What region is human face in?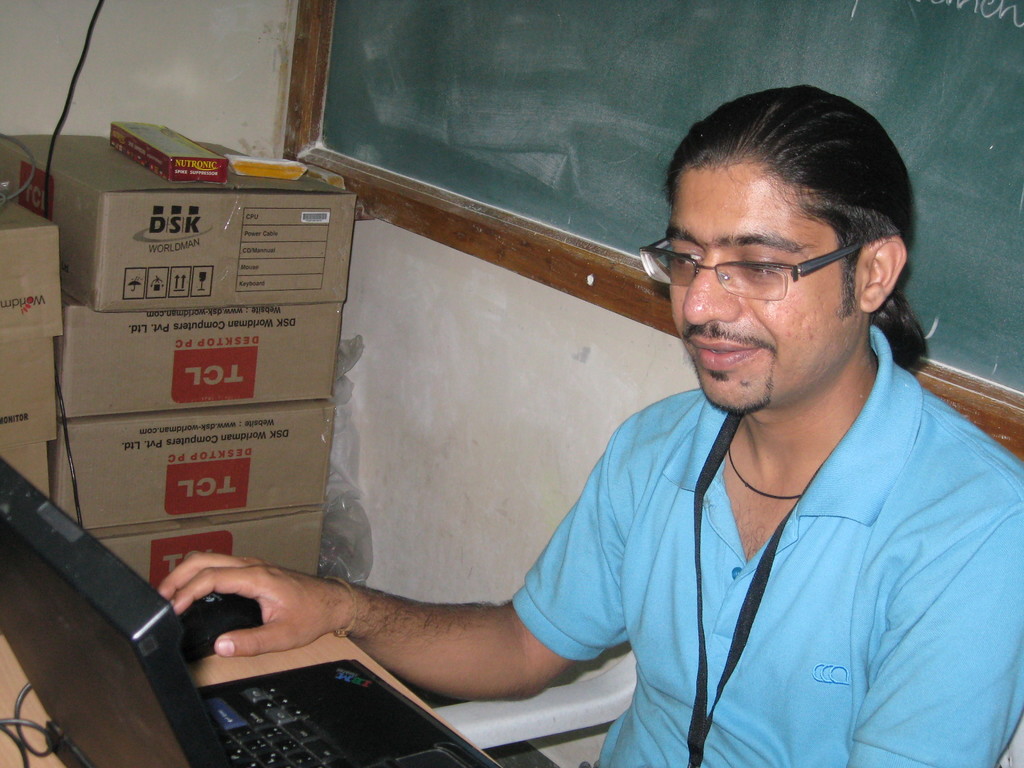
box(666, 151, 860, 413).
